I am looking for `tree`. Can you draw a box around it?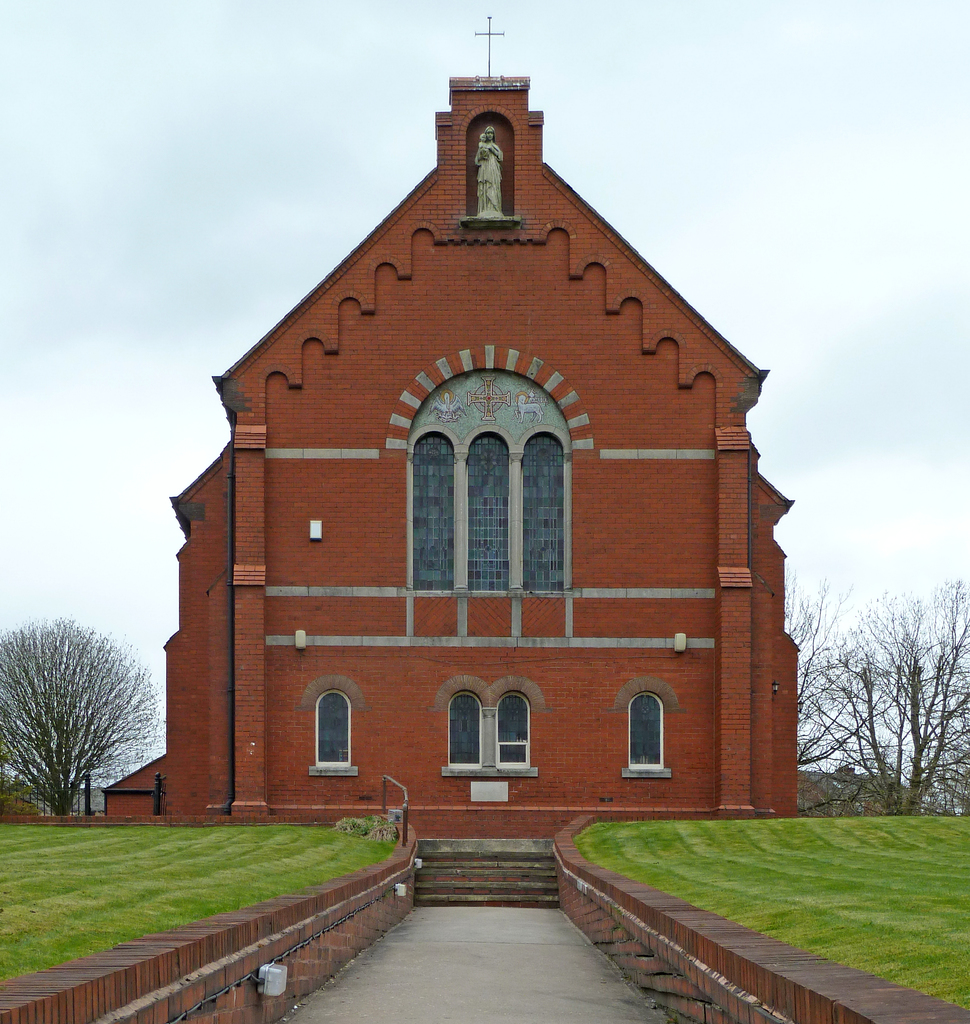
Sure, the bounding box is bbox=(781, 577, 969, 816).
